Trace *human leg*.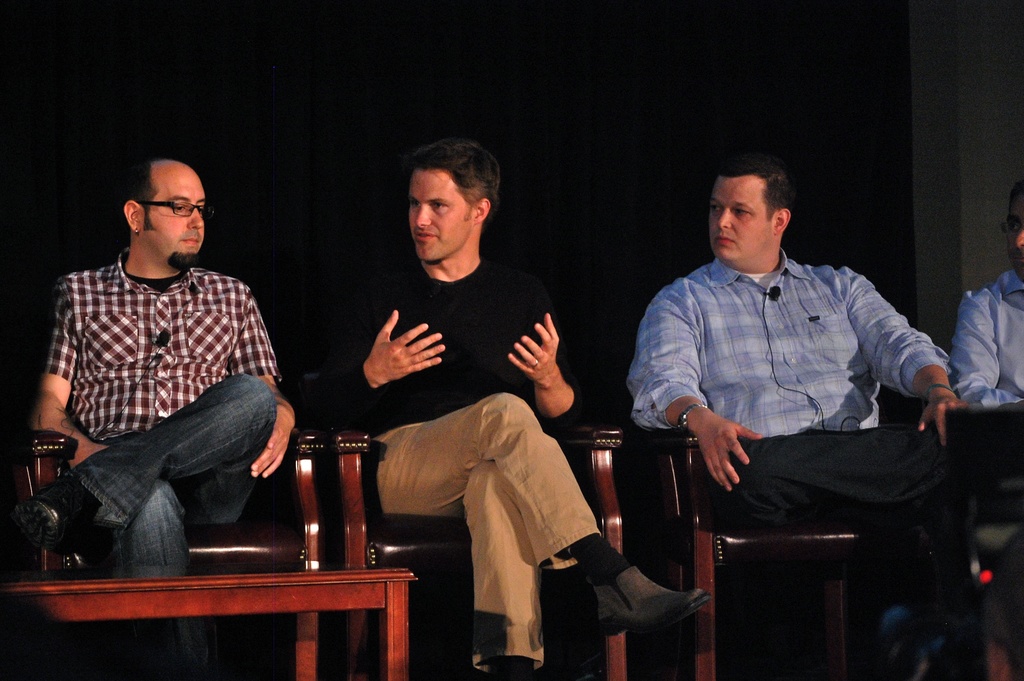
Traced to <bbox>705, 425, 955, 639</bbox>.
